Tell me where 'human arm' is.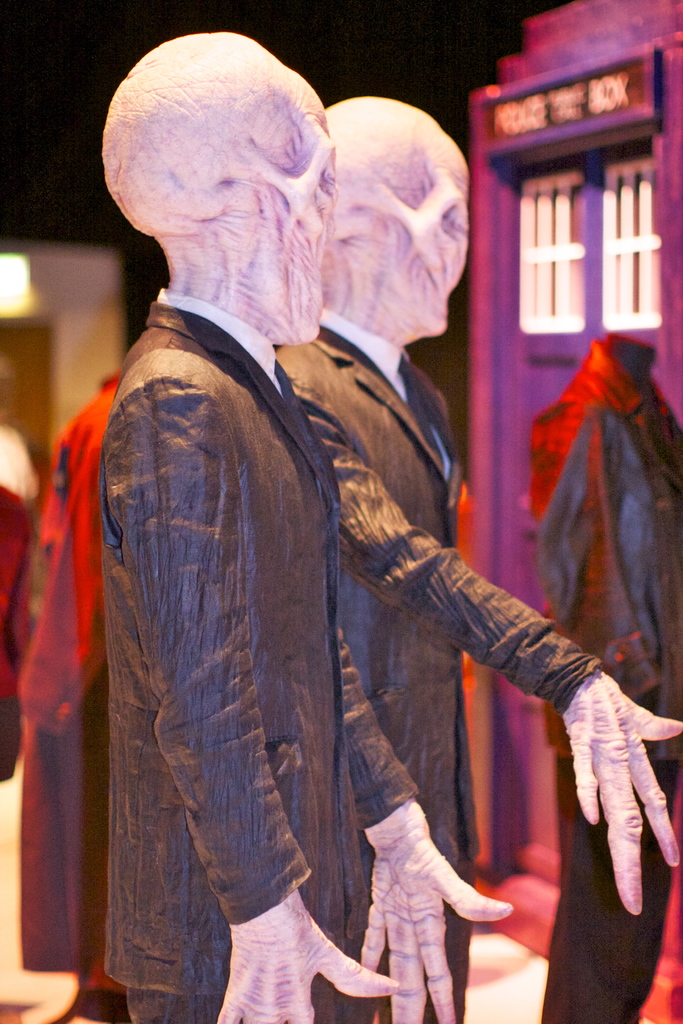
'human arm' is at x1=406, y1=458, x2=660, y2=959.
